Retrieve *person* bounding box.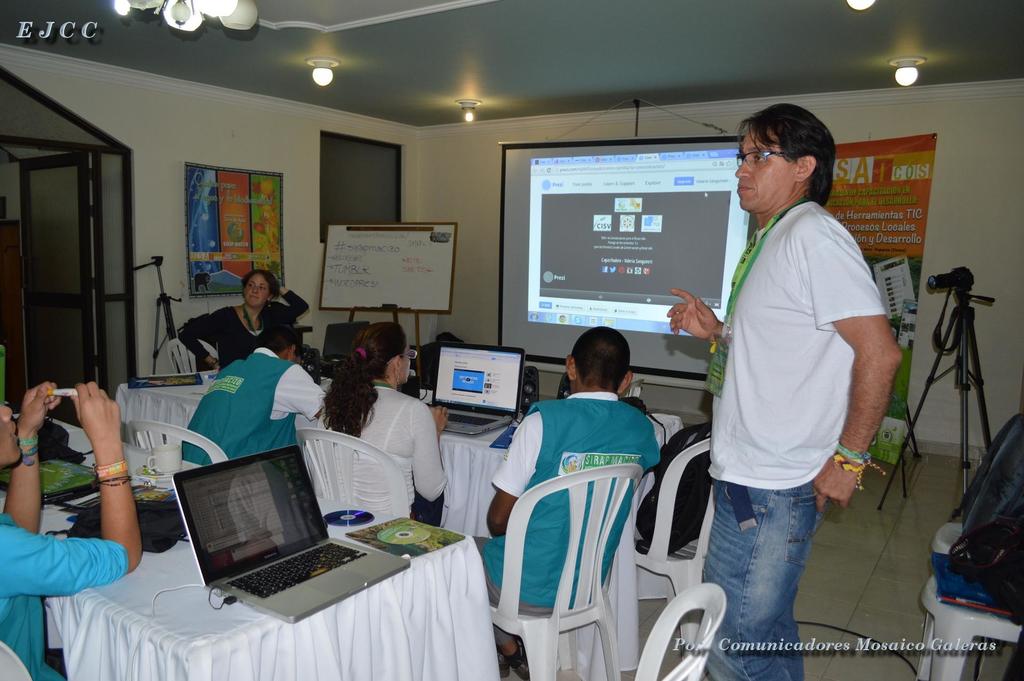
Bounding box: <box>181,323,328,467</box>.
